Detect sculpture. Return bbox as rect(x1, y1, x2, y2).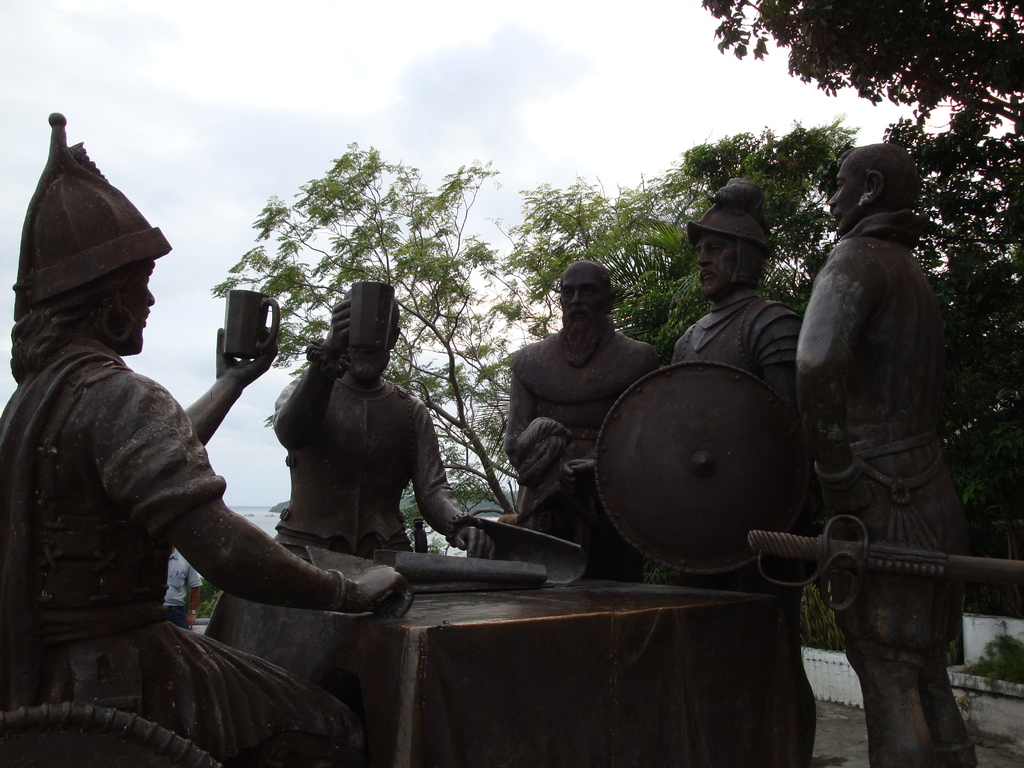
rect(668, 179, 801, 413).
